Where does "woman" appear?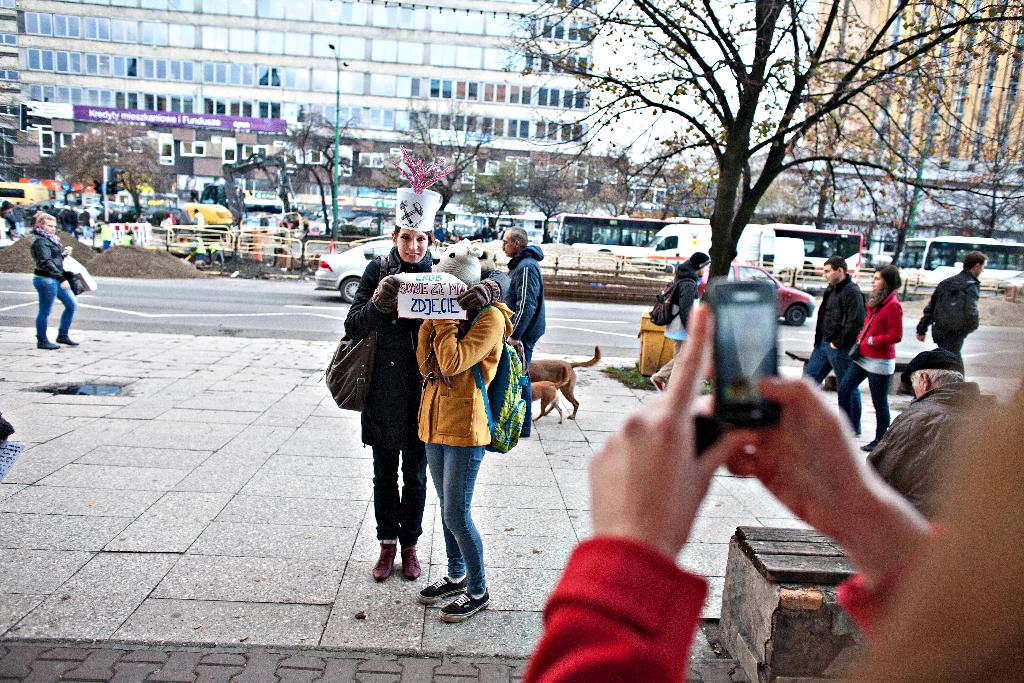
Appears at 414:238:511:622.
